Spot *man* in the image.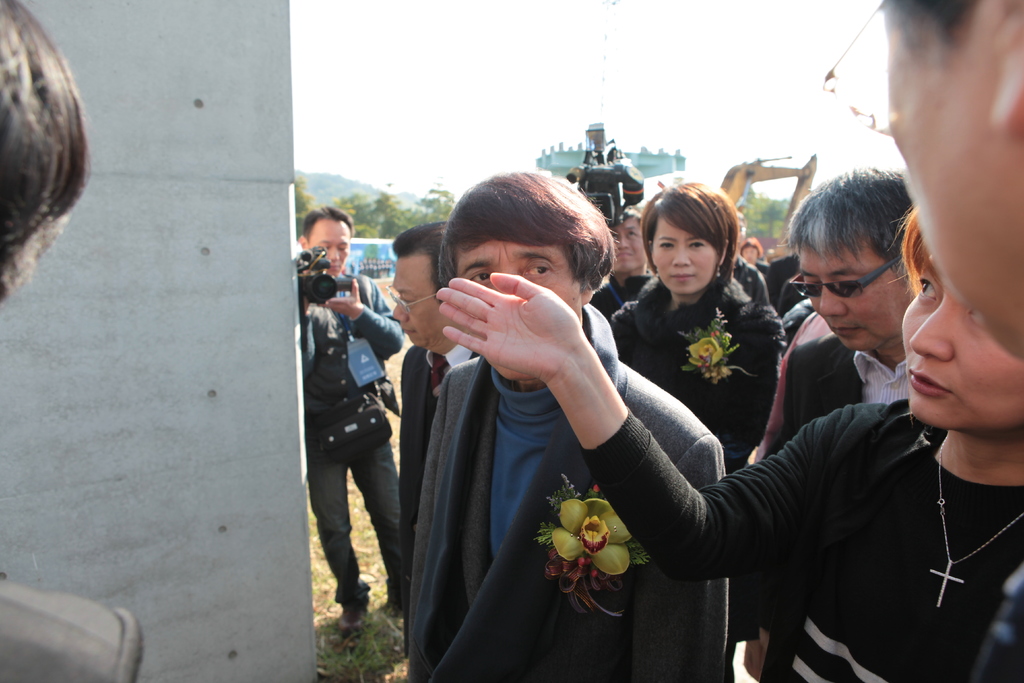
*man* found at box=[727, 163, 924, 682].
